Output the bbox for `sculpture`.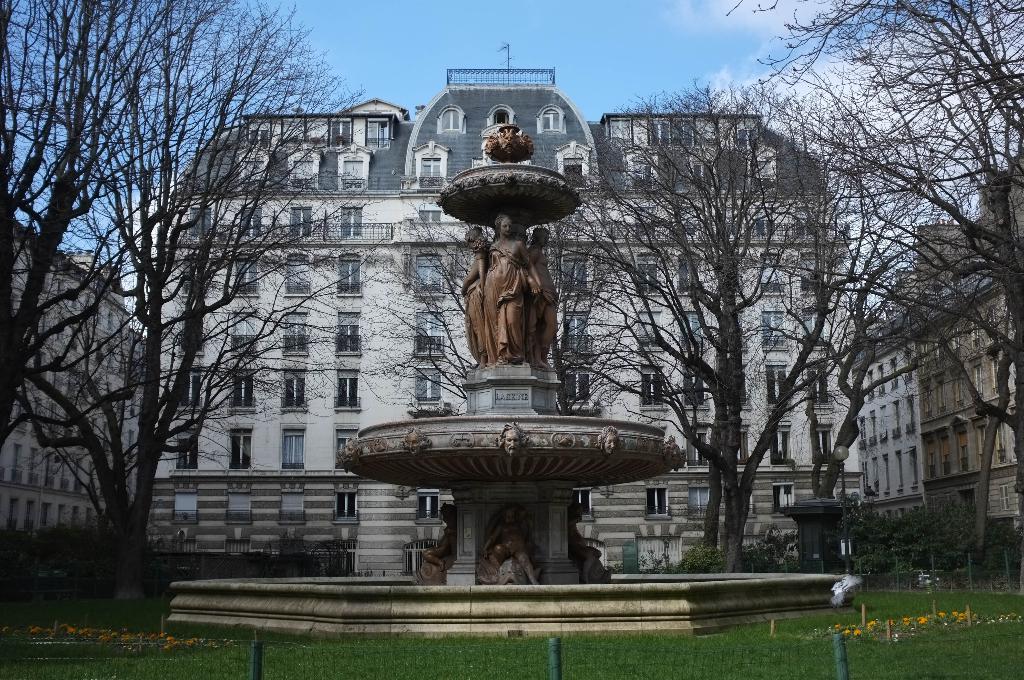
459 224 486 360.
